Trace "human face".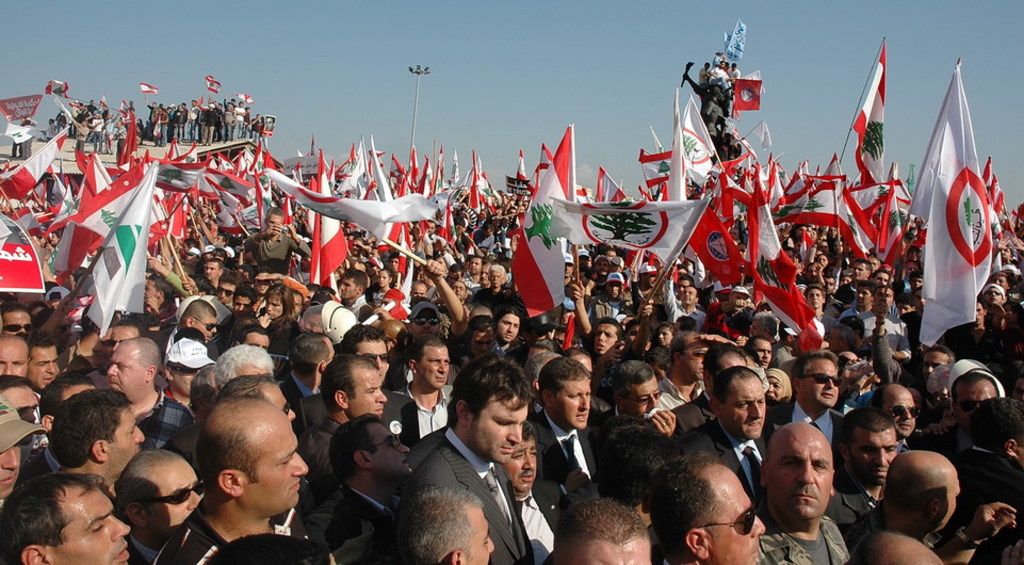
Traced to 852,420,895,485.
